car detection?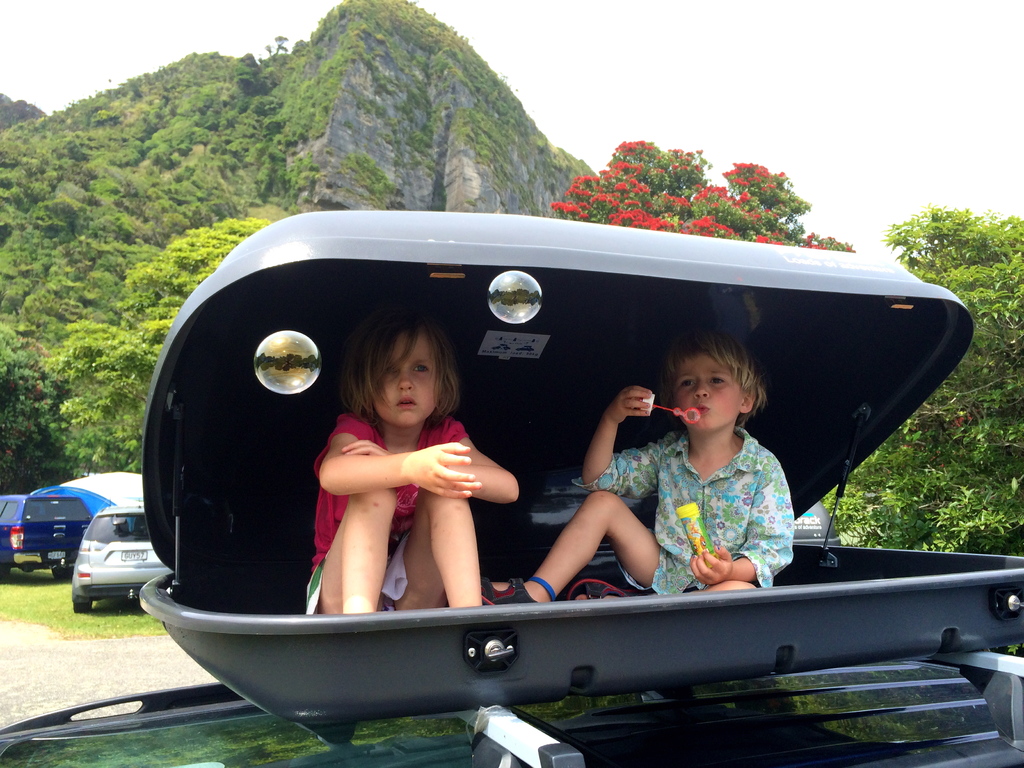
x1=0 y1=493 x2=90 y2=586
